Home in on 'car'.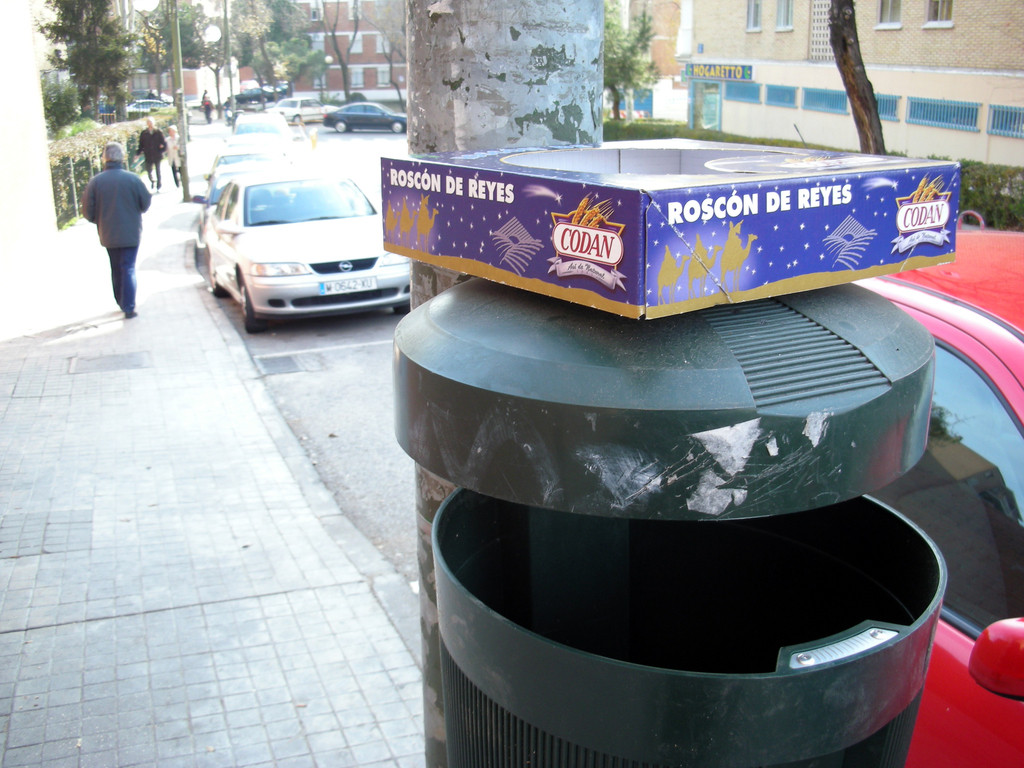
Homed in at region(184, 100, 201, 111).
